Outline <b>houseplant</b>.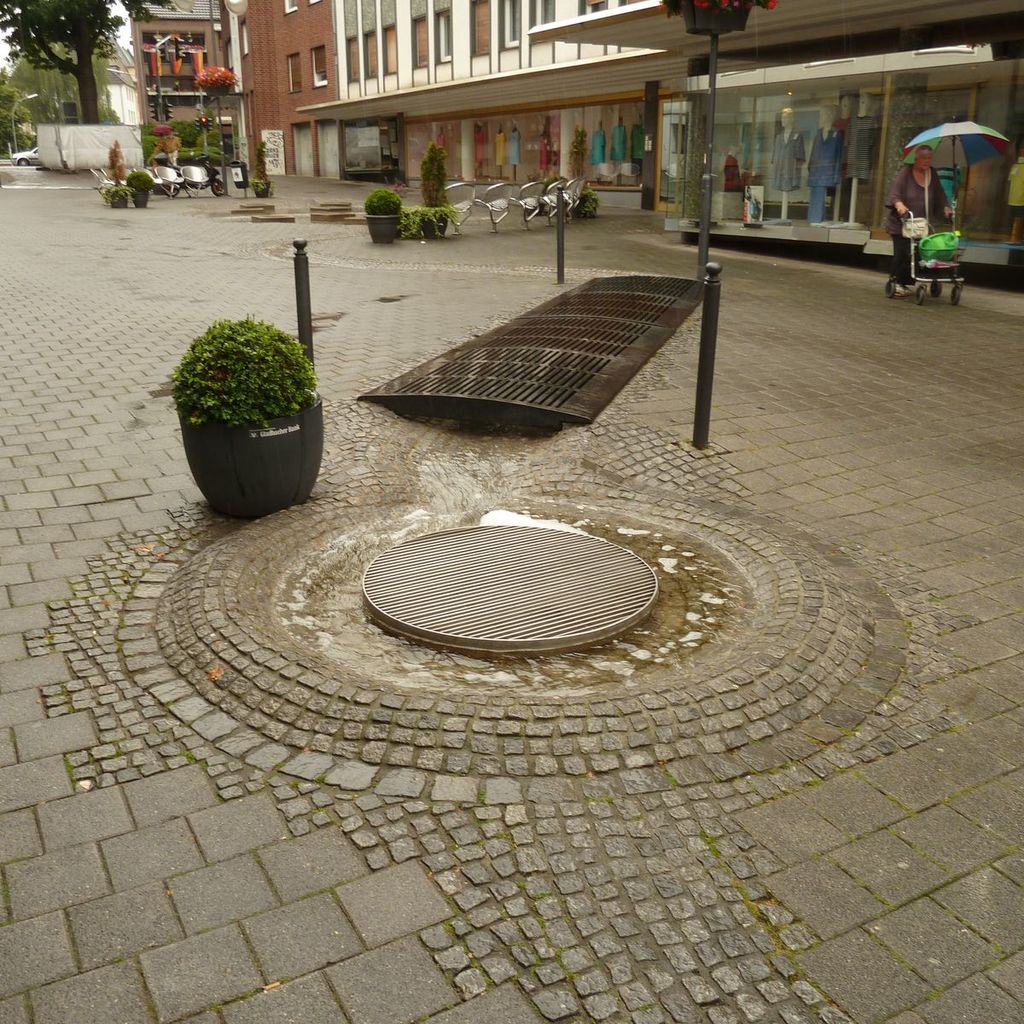
Outline: detection(108, 170, 156, 205).
